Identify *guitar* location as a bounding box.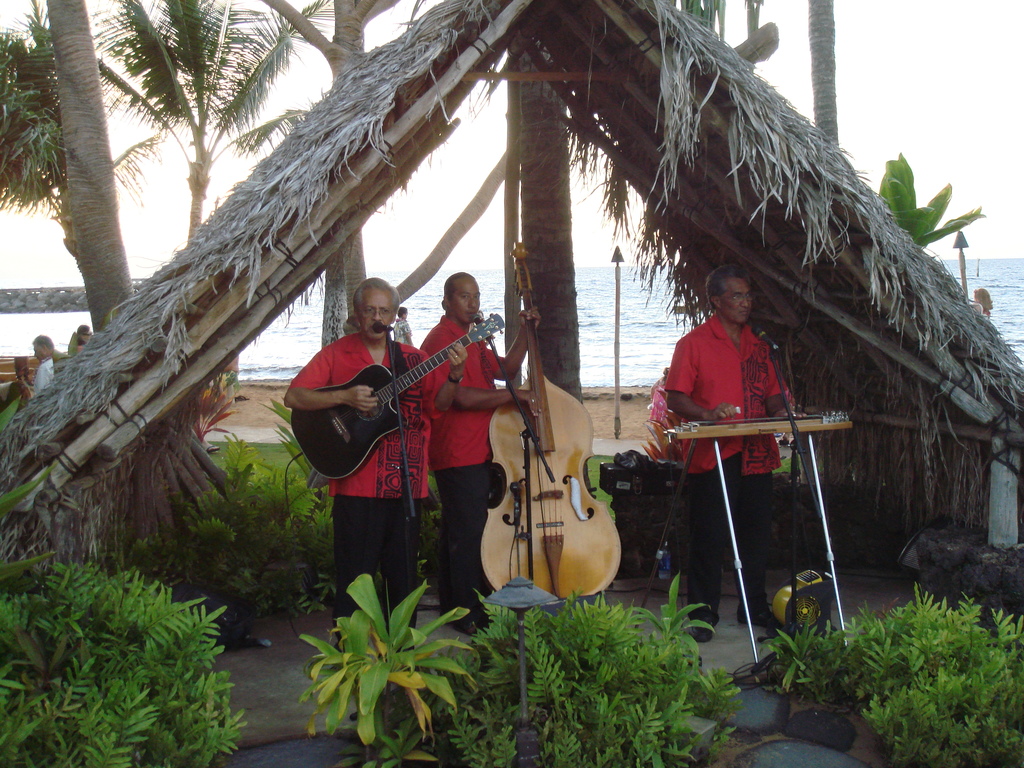
(x1=289, y1=308, x2=510, y2=479).
